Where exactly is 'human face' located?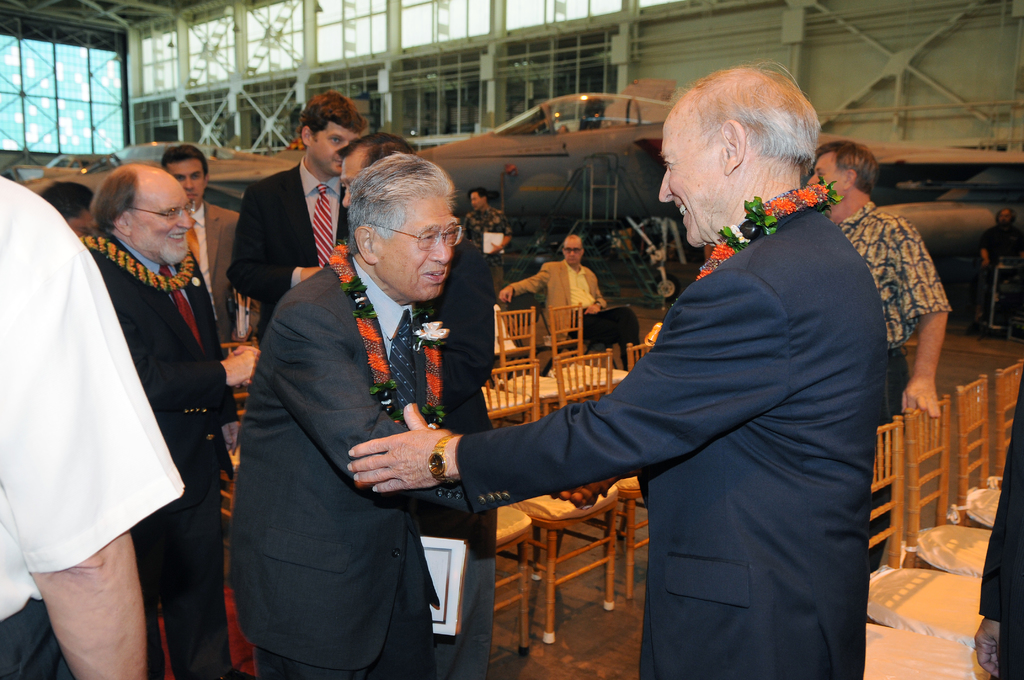
Its bounding box is left=380, top=187, right=464, bottom=302.
